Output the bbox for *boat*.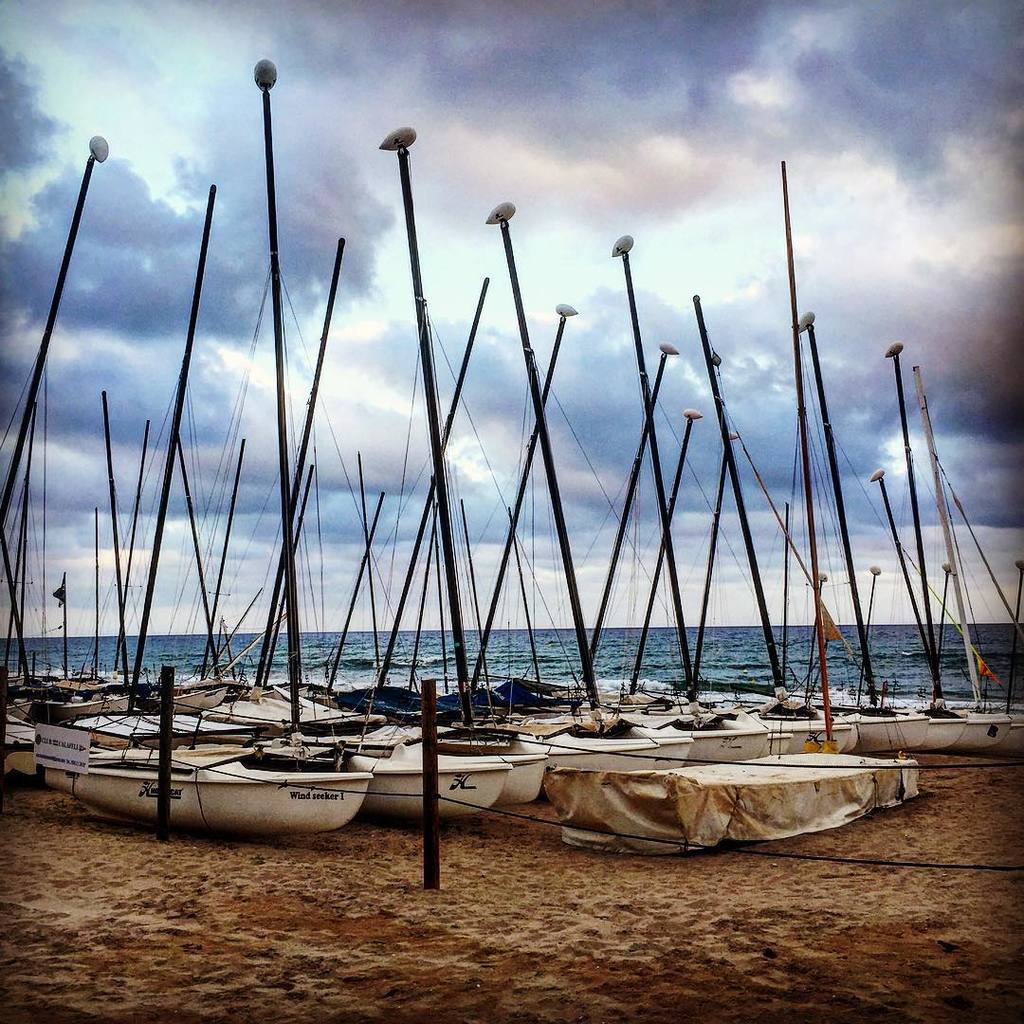
locate(33, 743, 367, 826).
